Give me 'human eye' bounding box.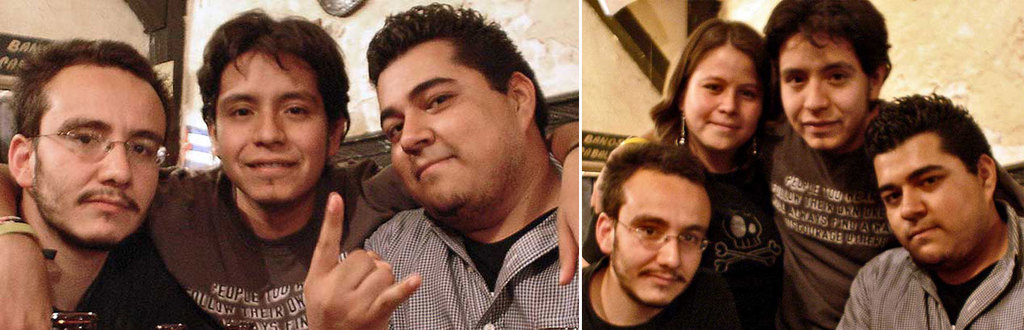
<region>784, 68, 805, 88</region>.
